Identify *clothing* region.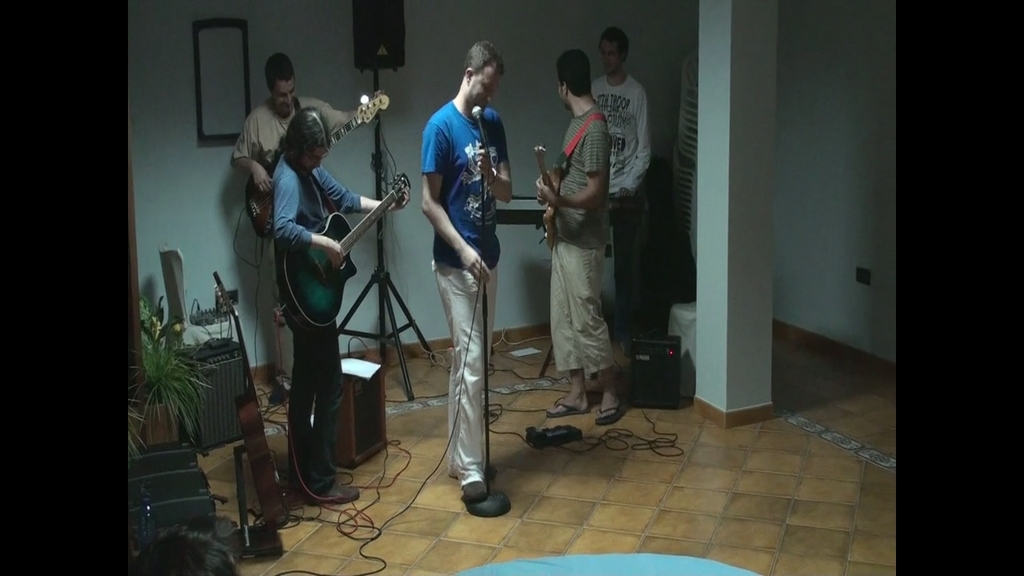
Region: (230, 97, 354, 379).
